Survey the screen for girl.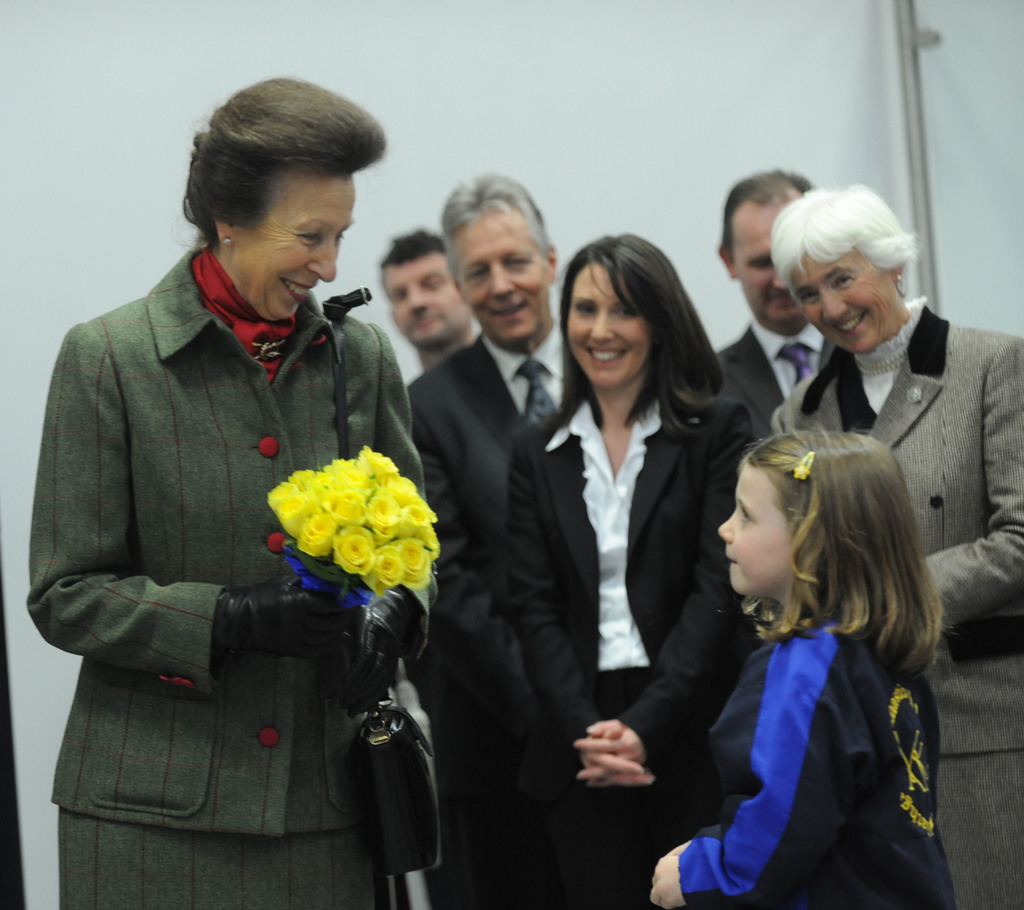
Survey found: x1=648, y1=424, x2=958, y2=908.
